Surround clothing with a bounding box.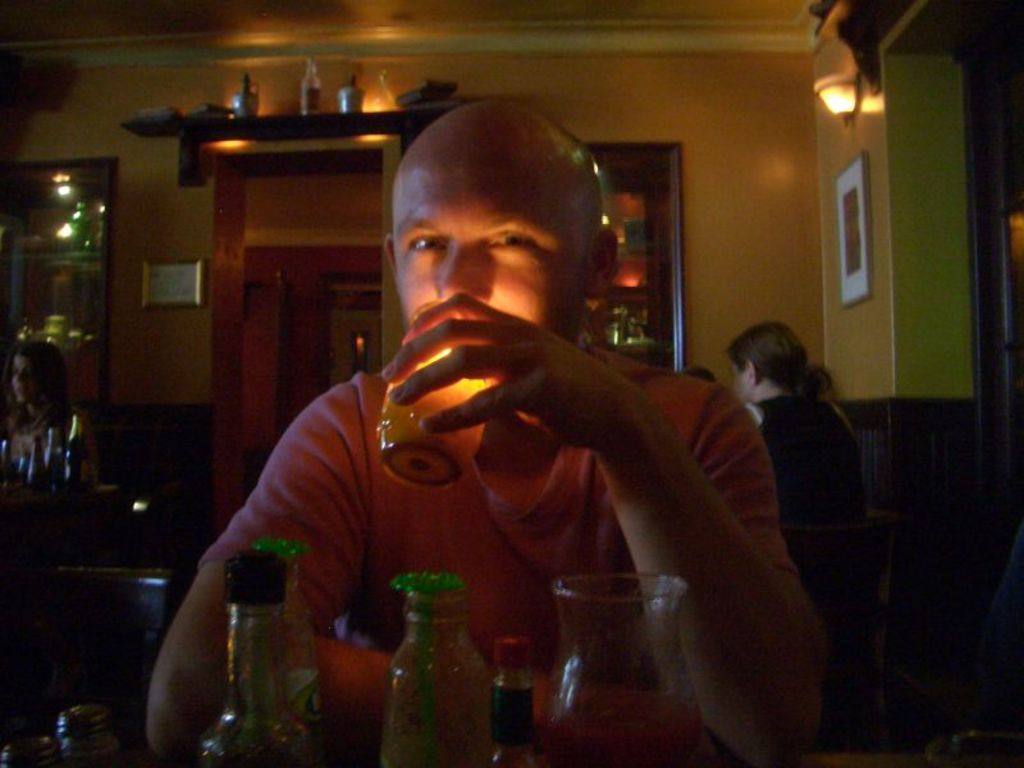
0 397 97 490.
